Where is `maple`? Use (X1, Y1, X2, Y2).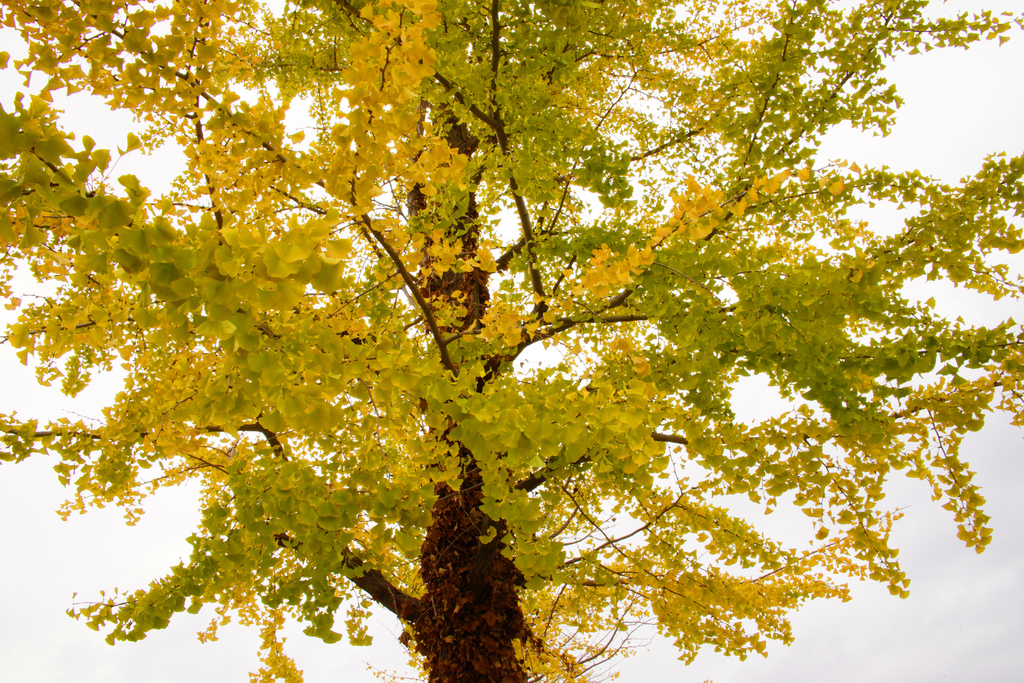
(0, 0, 1023, 682).
